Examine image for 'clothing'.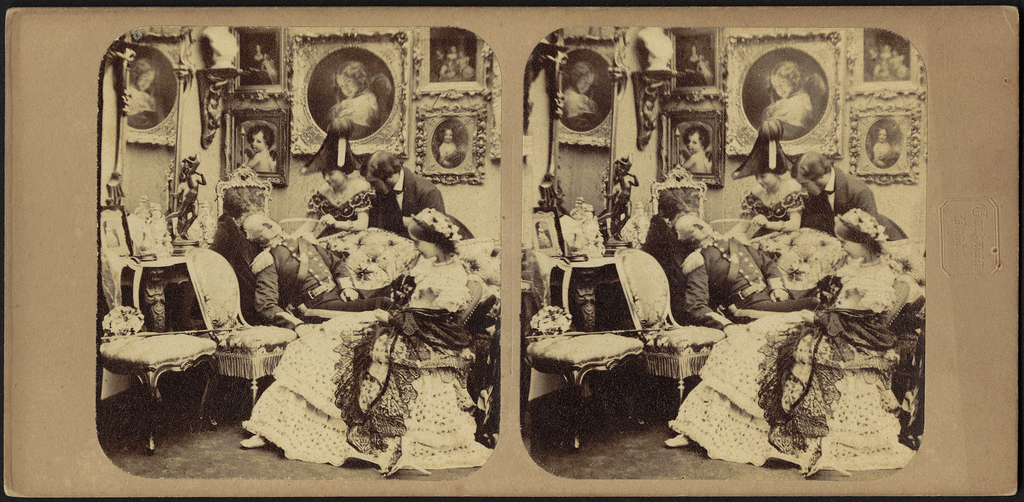
Examination result: 243 255 493 471.
